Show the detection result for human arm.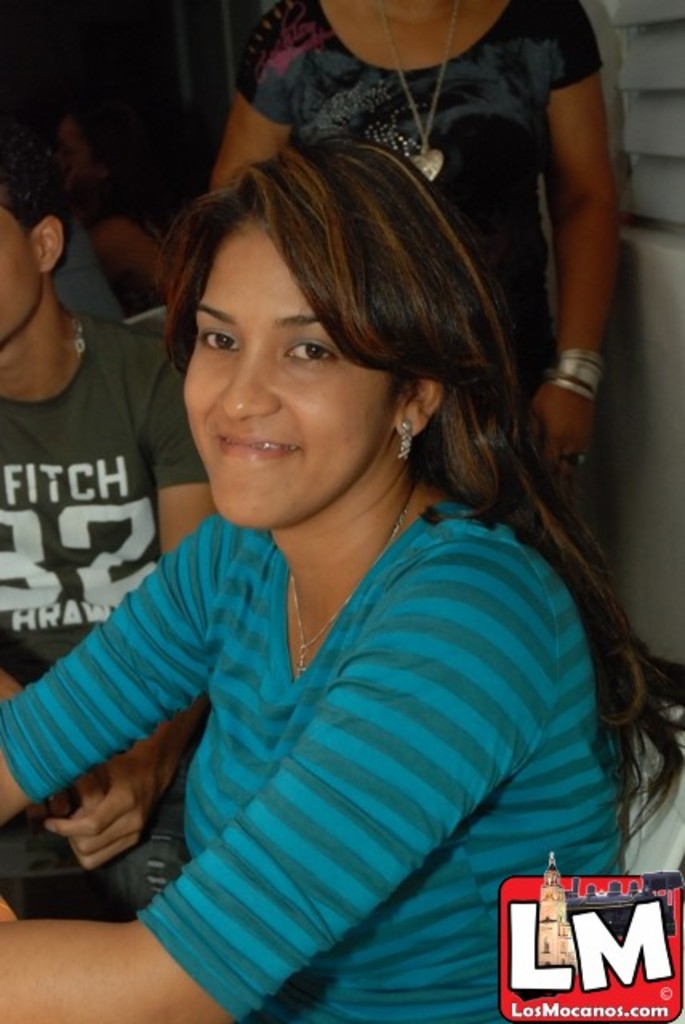
region(530, 34, 632, 437).
